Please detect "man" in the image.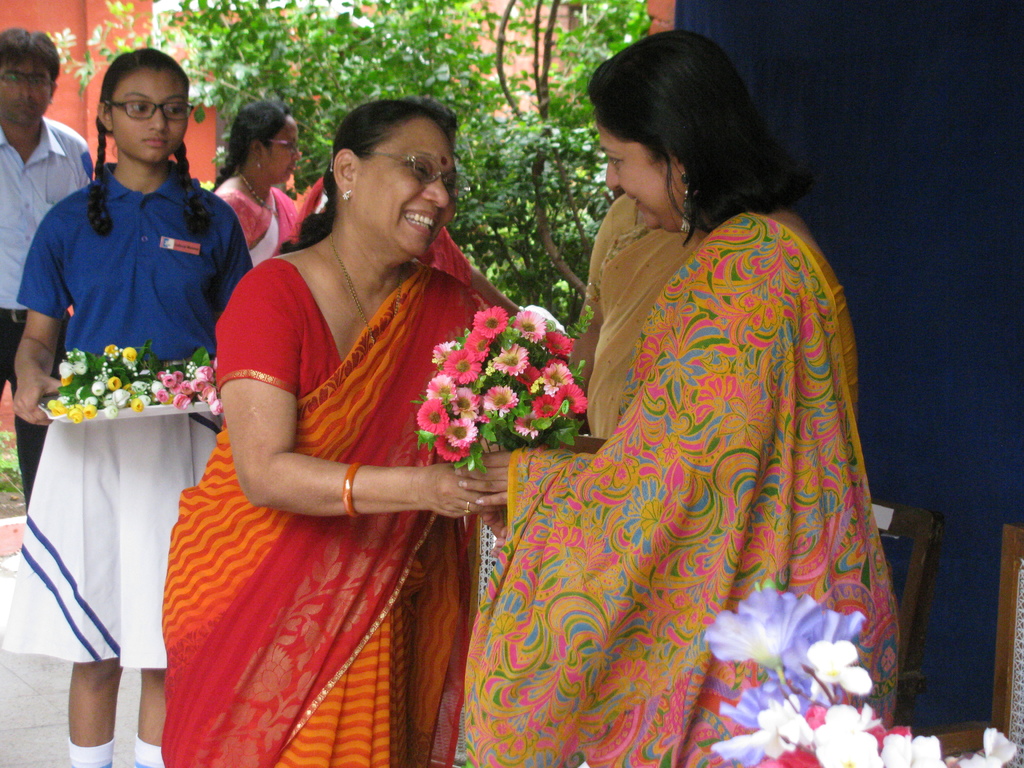
0,22,102,506.
